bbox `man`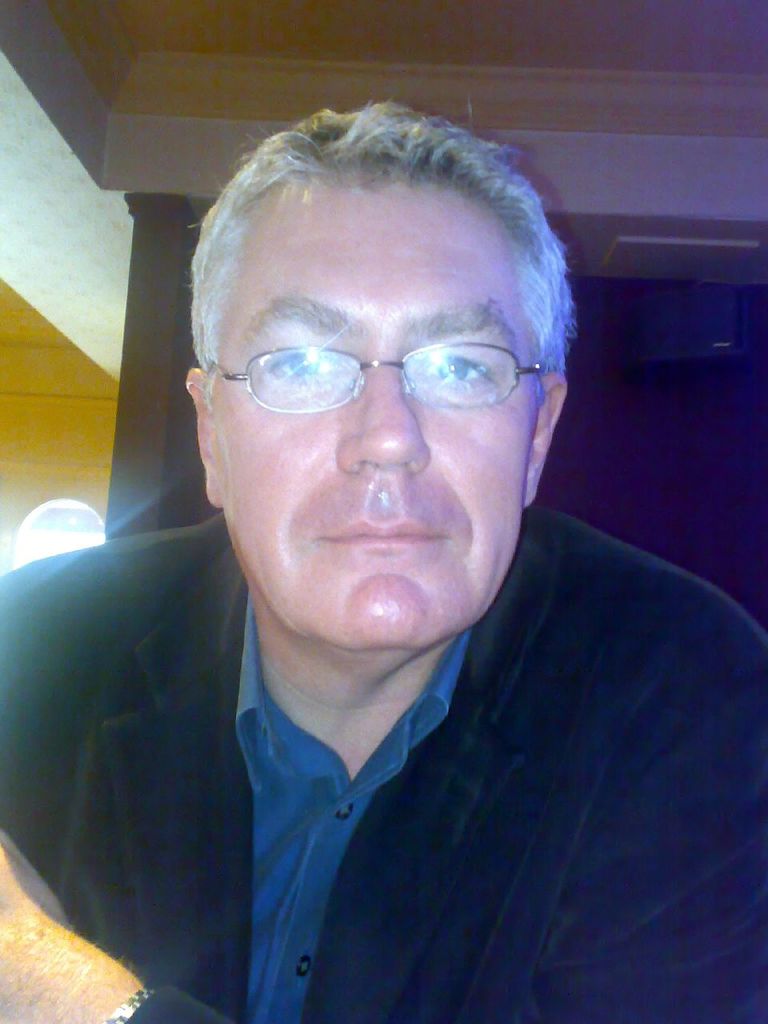
[x1=12, y1=98, x2=767, y2=1023]
